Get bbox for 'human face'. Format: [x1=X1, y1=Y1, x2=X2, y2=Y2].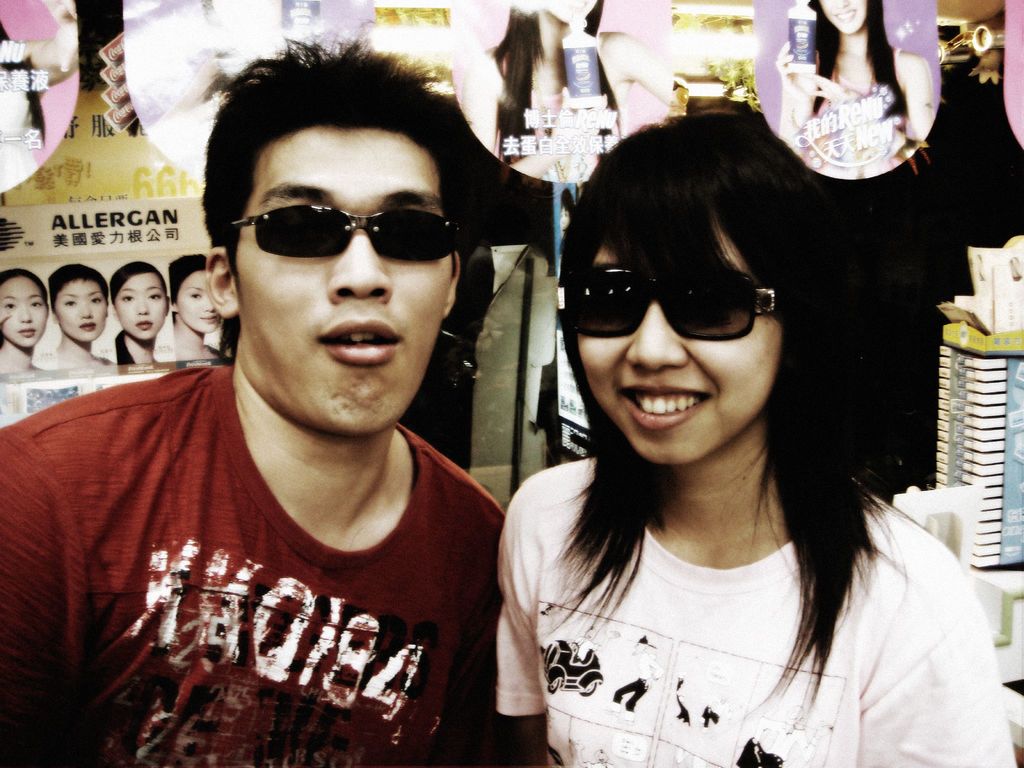
[x1=117, y1=269, x2=166, y2=345].
